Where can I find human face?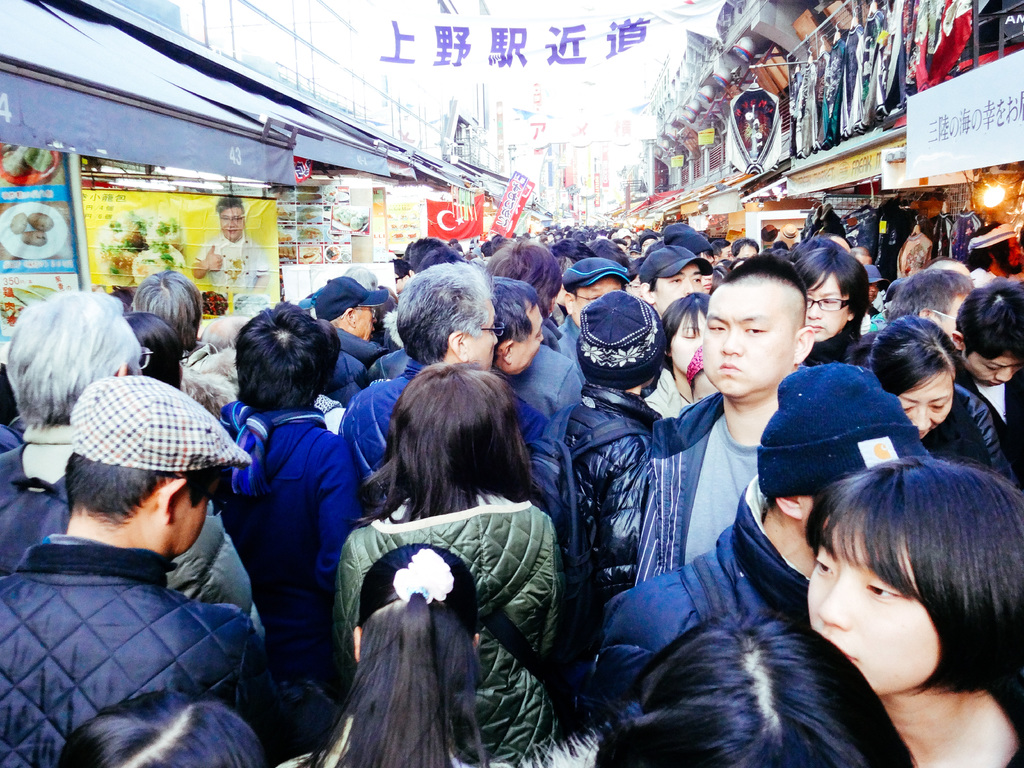
You can find it at crop(804, 527, 938, 694).
